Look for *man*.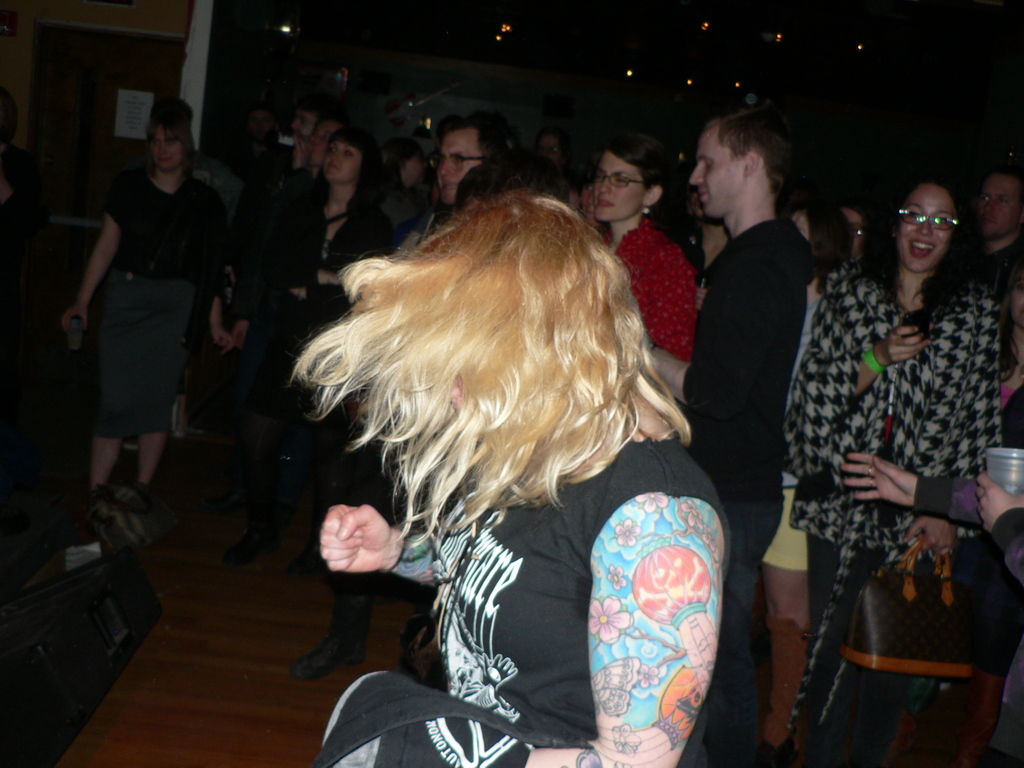
Found: Rect(209, 100, 327, 348).
